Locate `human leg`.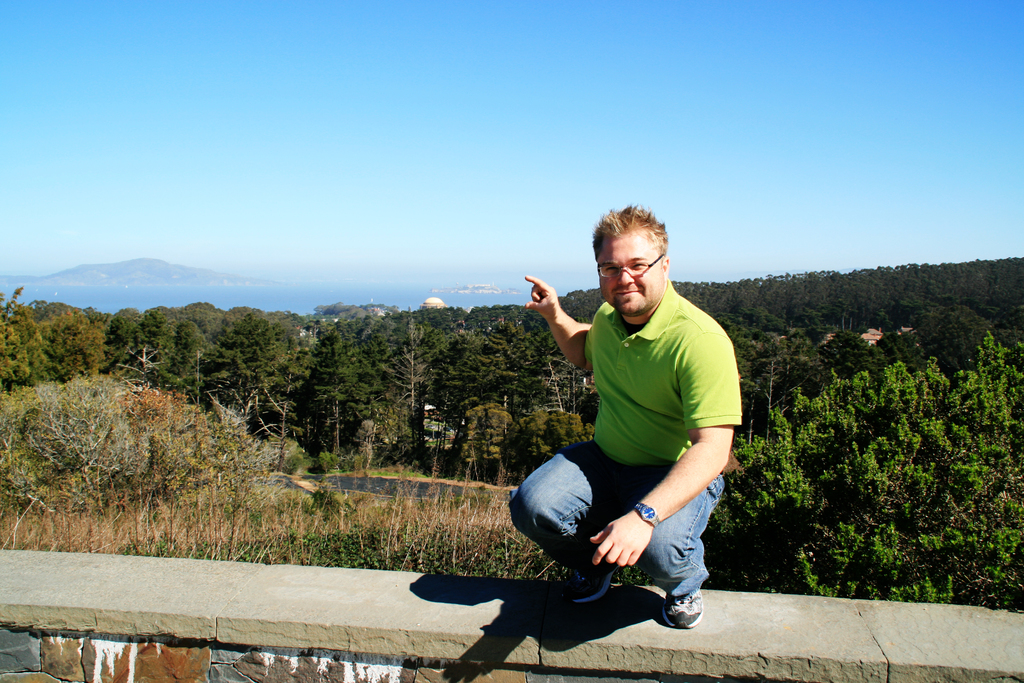
Bounding box: {"x1": 642, "y1": 465, "x2": 724, "y2": 628}.
